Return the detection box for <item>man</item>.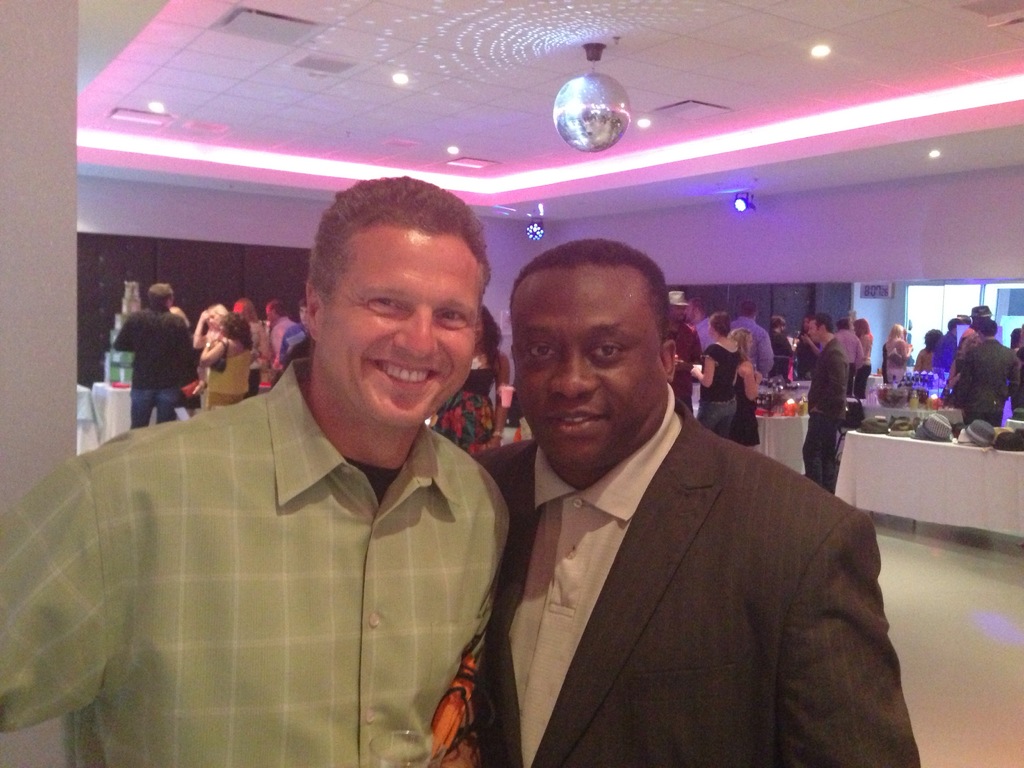
bbox(945, 312, 1023, 433).
